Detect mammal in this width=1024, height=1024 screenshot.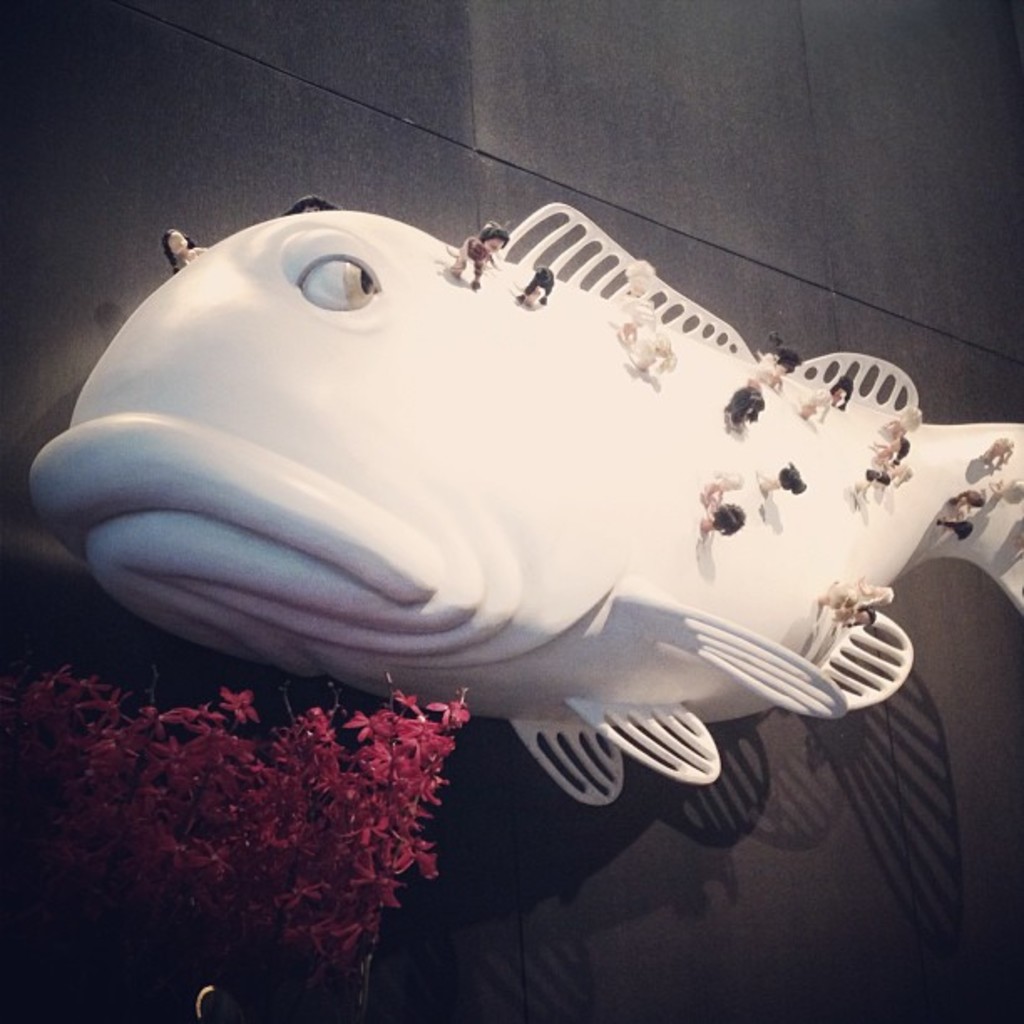
Detection: l=872, t=435, r=905, b=467.
